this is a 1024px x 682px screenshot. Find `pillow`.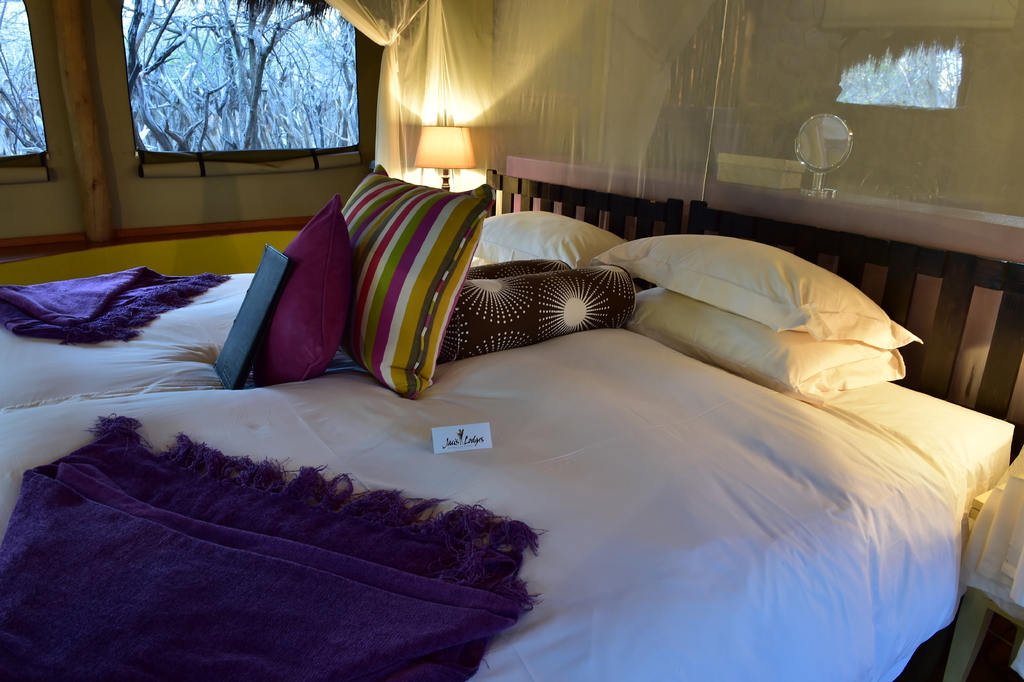
Bounding box: (x1=582, y1=228, x2=916, y2=358).
